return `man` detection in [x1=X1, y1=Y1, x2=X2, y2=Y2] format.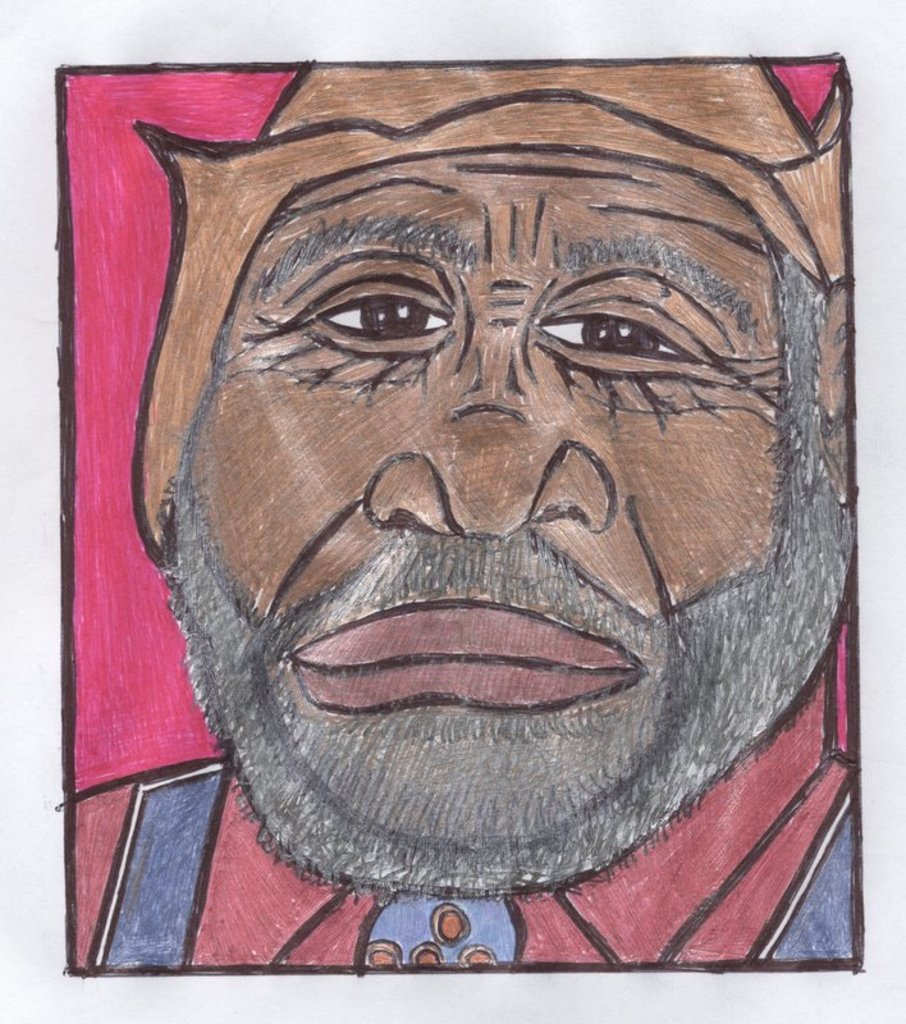
[x1=68, y1=65, x2=860, y2=972].
